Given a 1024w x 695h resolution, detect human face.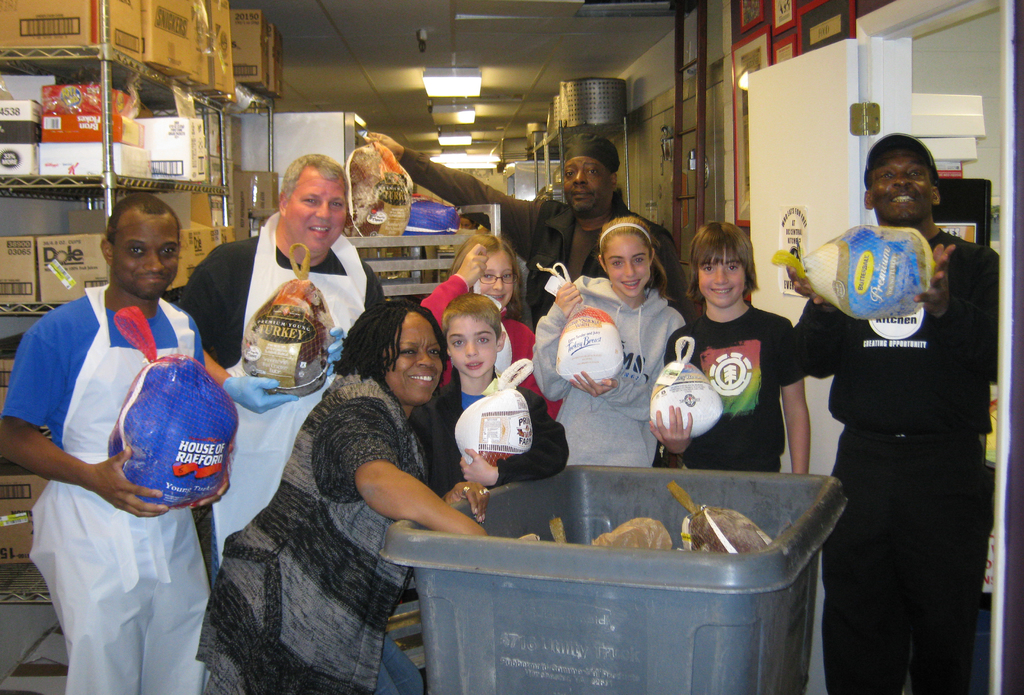
<box>115,212,182,306</box>.
